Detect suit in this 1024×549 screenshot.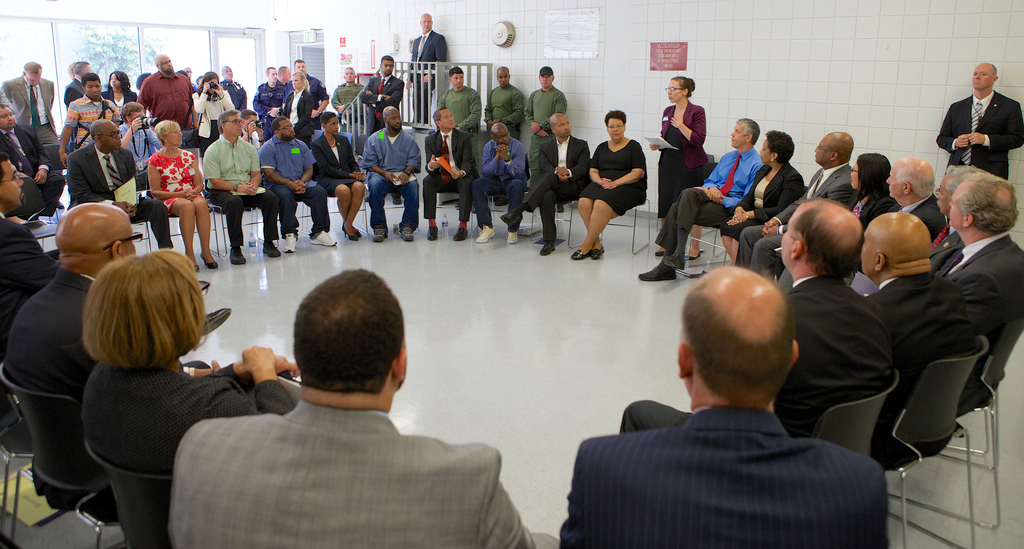
Detection: l=659, t=101, r=707, b=169.
